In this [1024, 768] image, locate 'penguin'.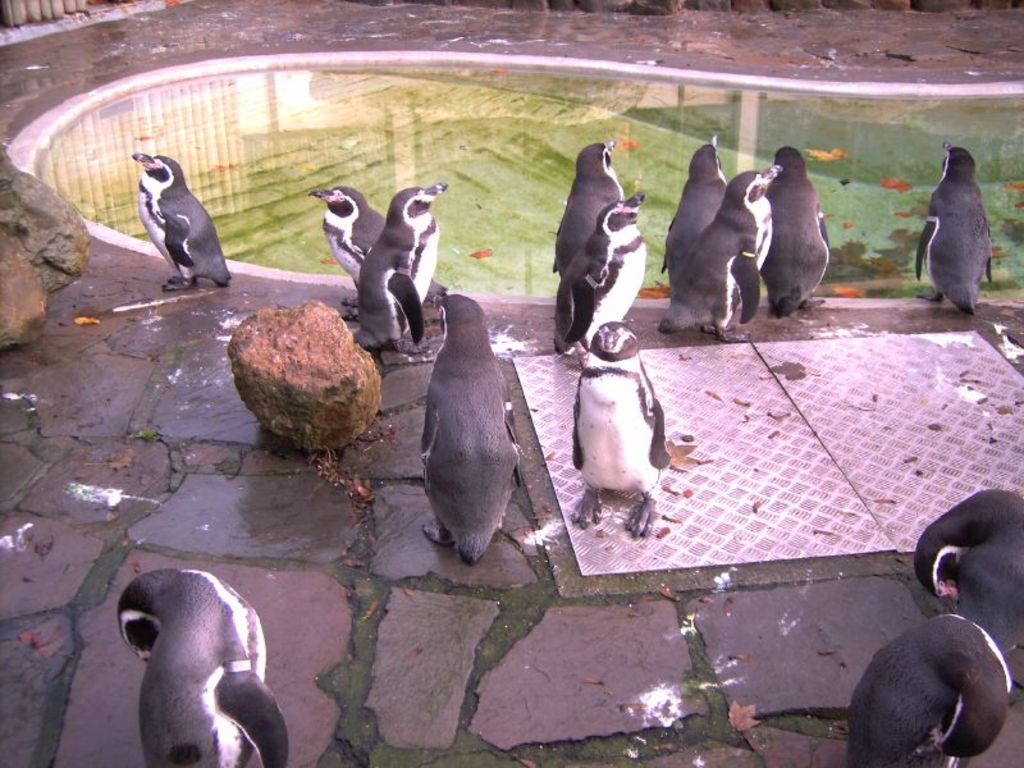
Bounding box: {"left": 573, "top": 316, "right": 673, "bottom": 552}.
